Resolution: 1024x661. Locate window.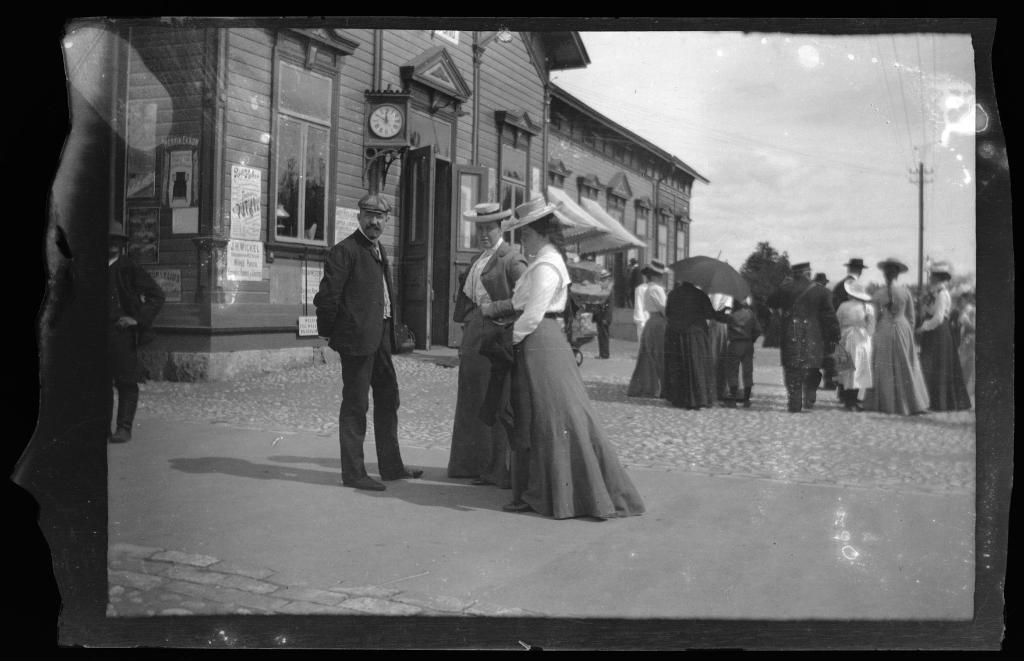
[582, 181, 598, 206].
